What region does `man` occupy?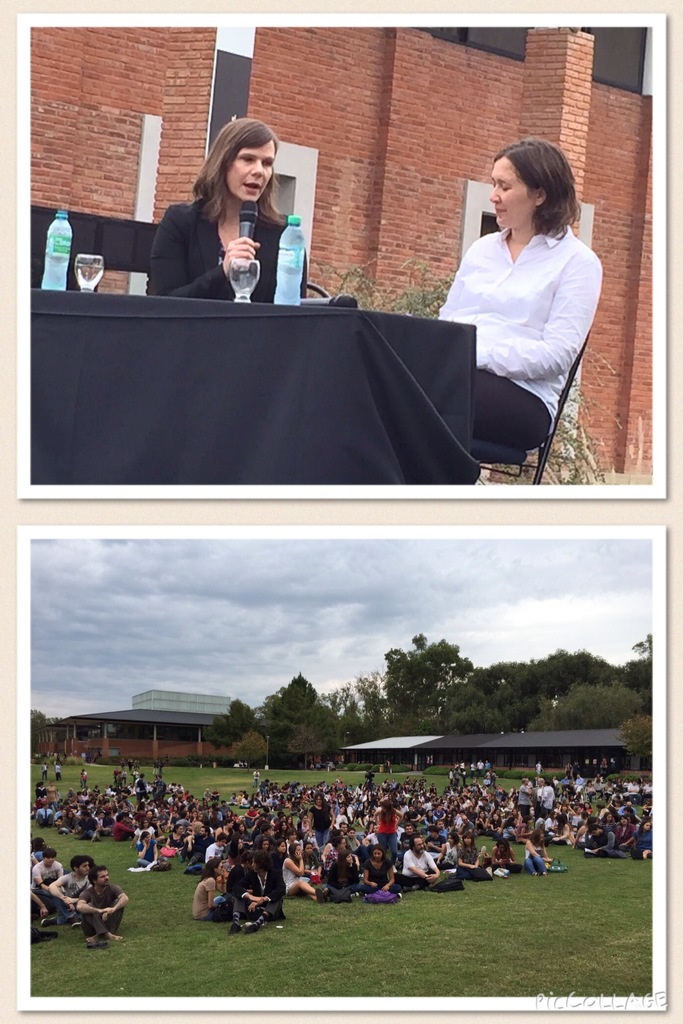
rect(42, 760, 50, 778).
